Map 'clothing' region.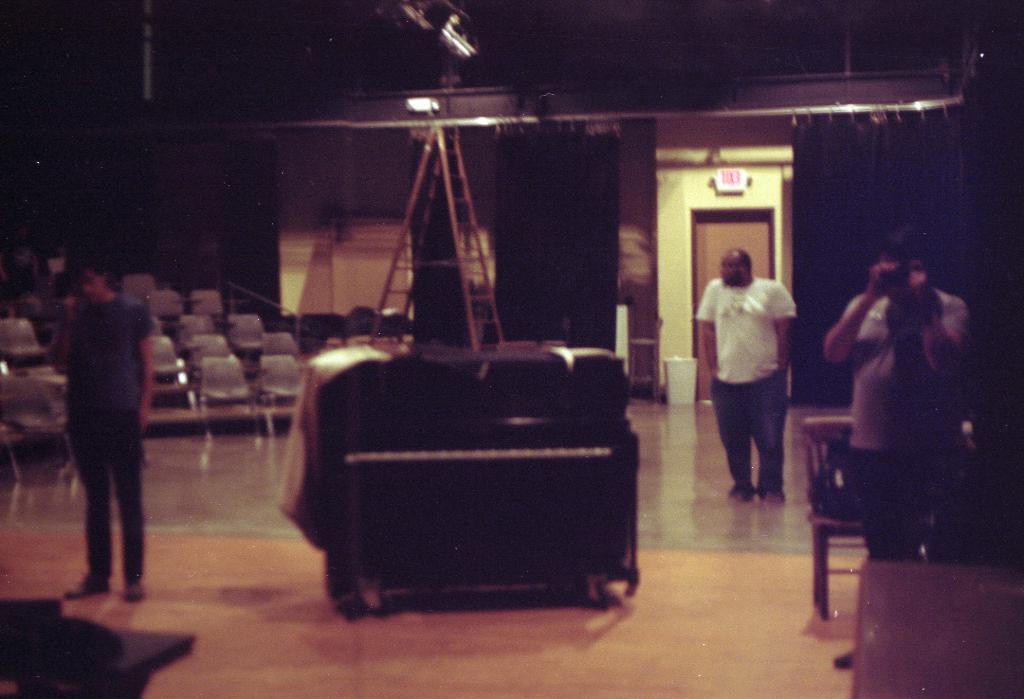
Mapped to select_region(64, 289, 154, 595).
